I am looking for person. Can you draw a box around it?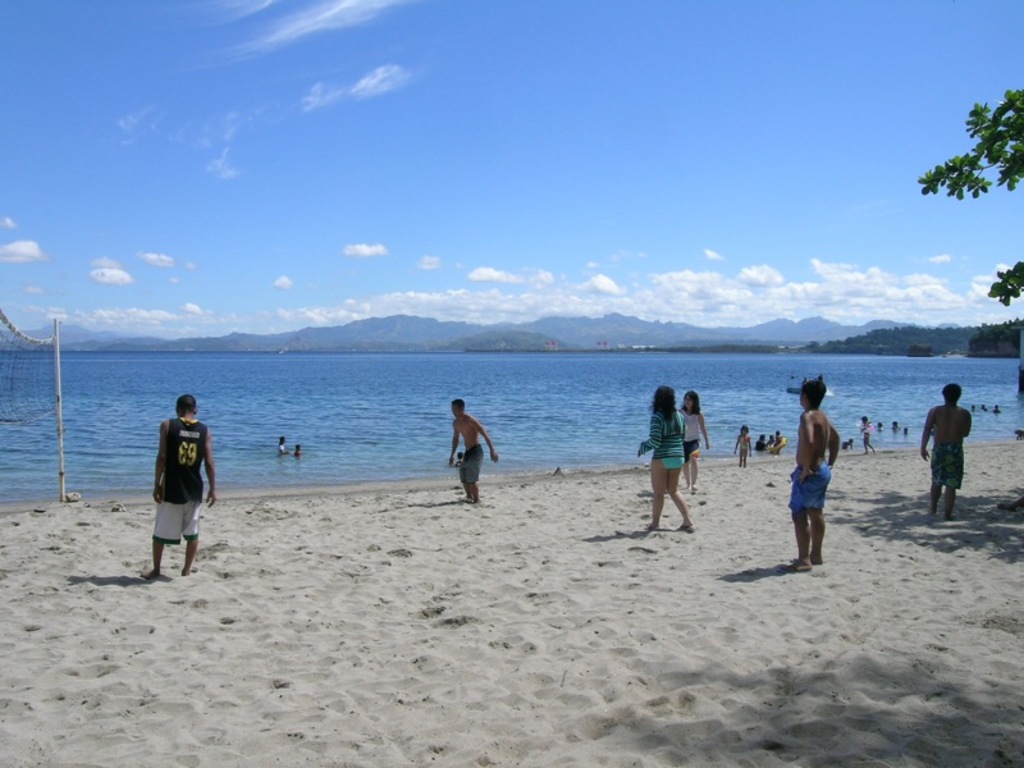
Sure, the bounding box is (x1=445, y1=397, x2=499, y2=504).
